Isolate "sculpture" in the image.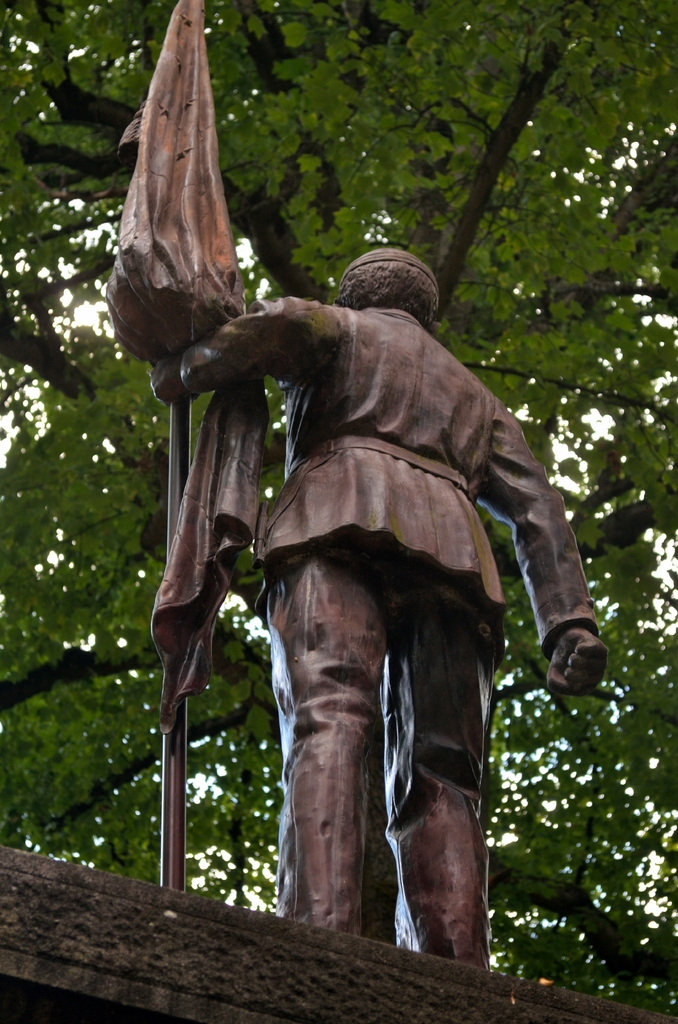
Isolated region: 123, 192, 594, 962.
